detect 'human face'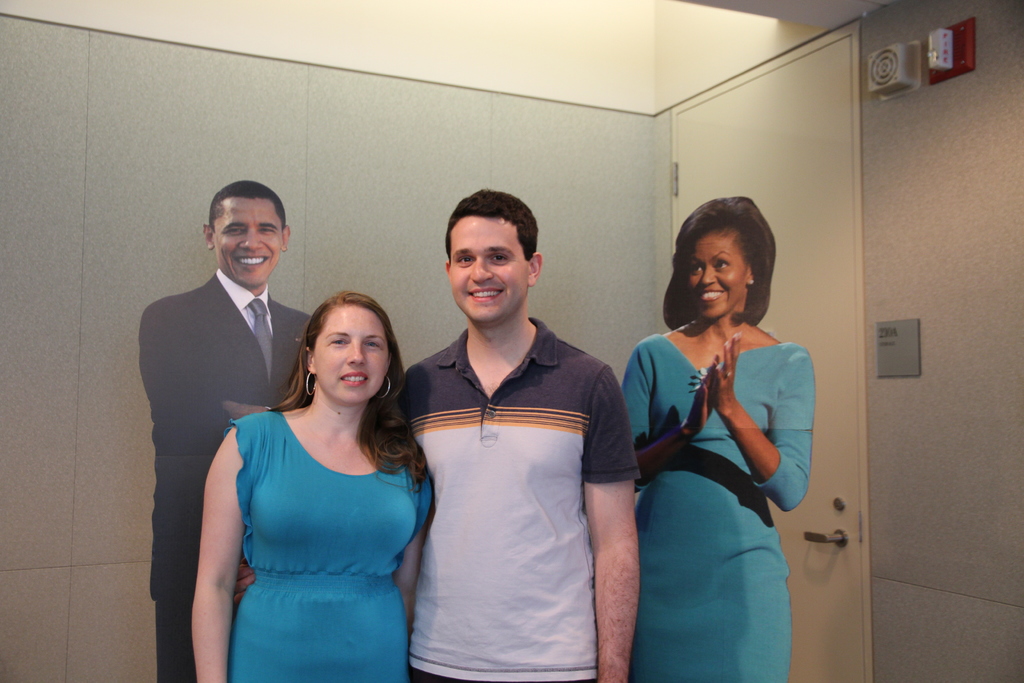
(left=690, top=229, right=741, bottom=316)
